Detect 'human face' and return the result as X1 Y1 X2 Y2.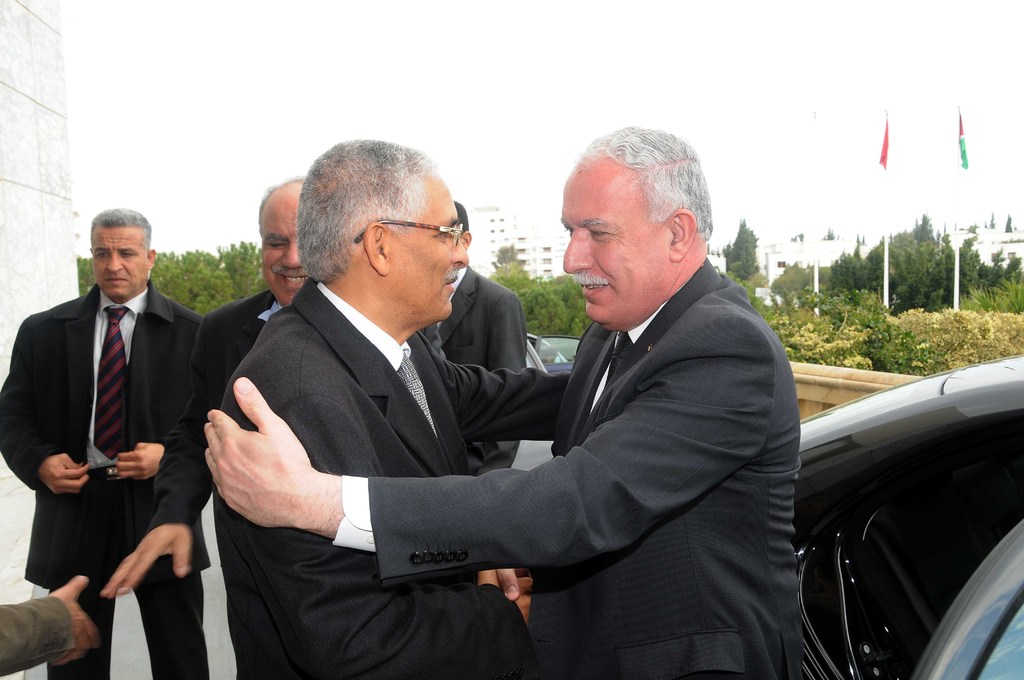
391 171 463 324.
